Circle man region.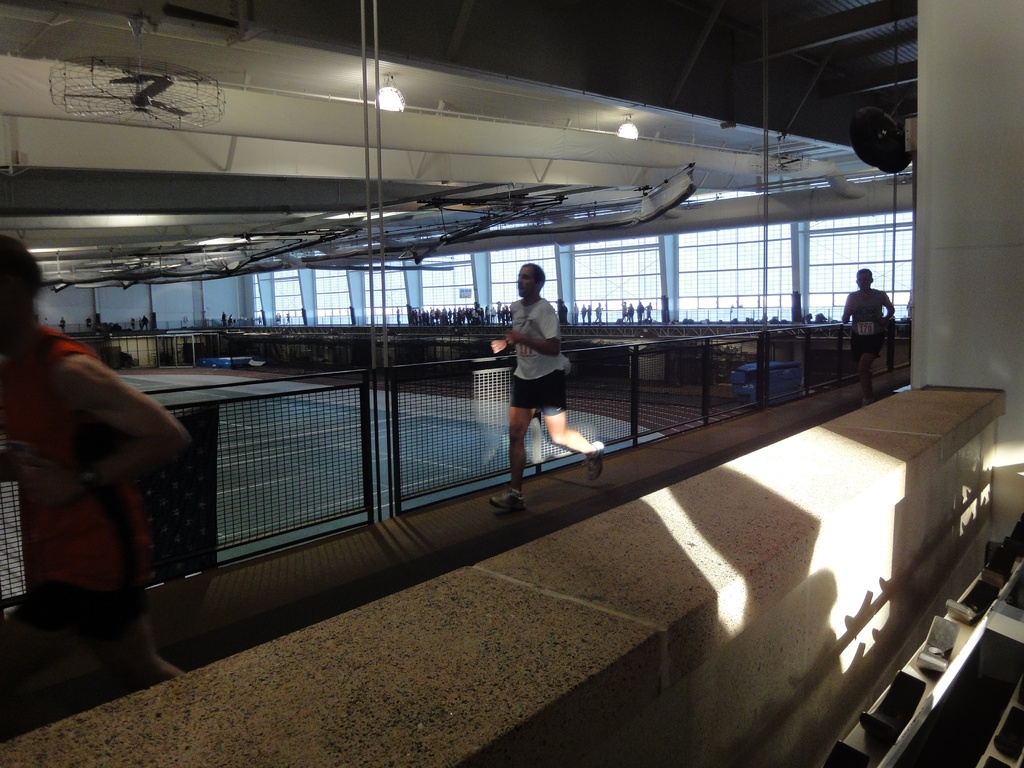
Region: box(837, 267, 892, 404).
